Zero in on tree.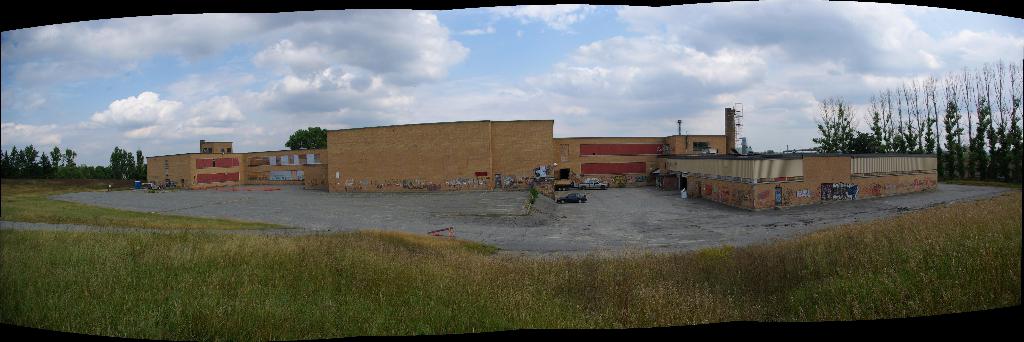
Zeroed in: bbox=[284, 126, 324, 147].
